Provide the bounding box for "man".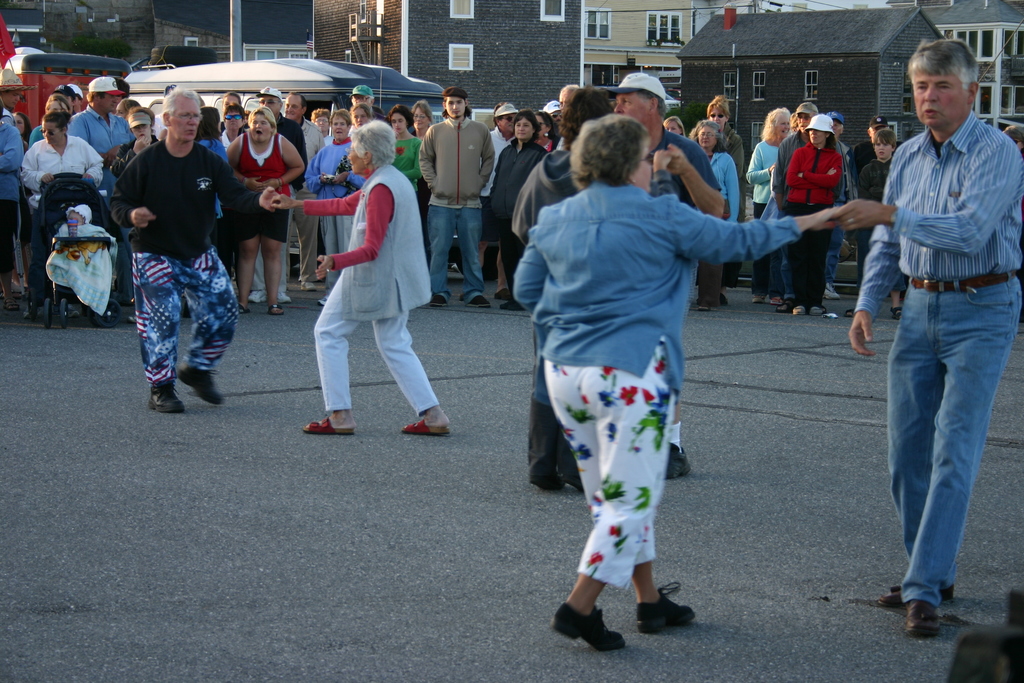
left=417, top=86, right=497, bottom=311.
